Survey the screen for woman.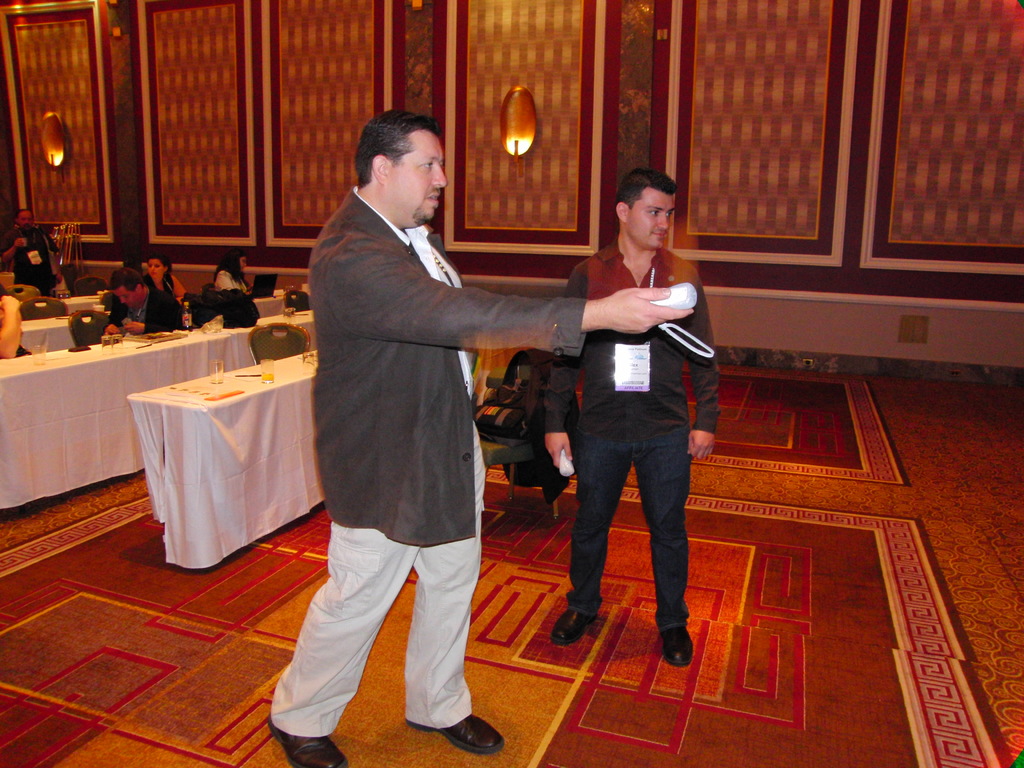
Survey found: <region>215, 248, 255, 294</region>.
